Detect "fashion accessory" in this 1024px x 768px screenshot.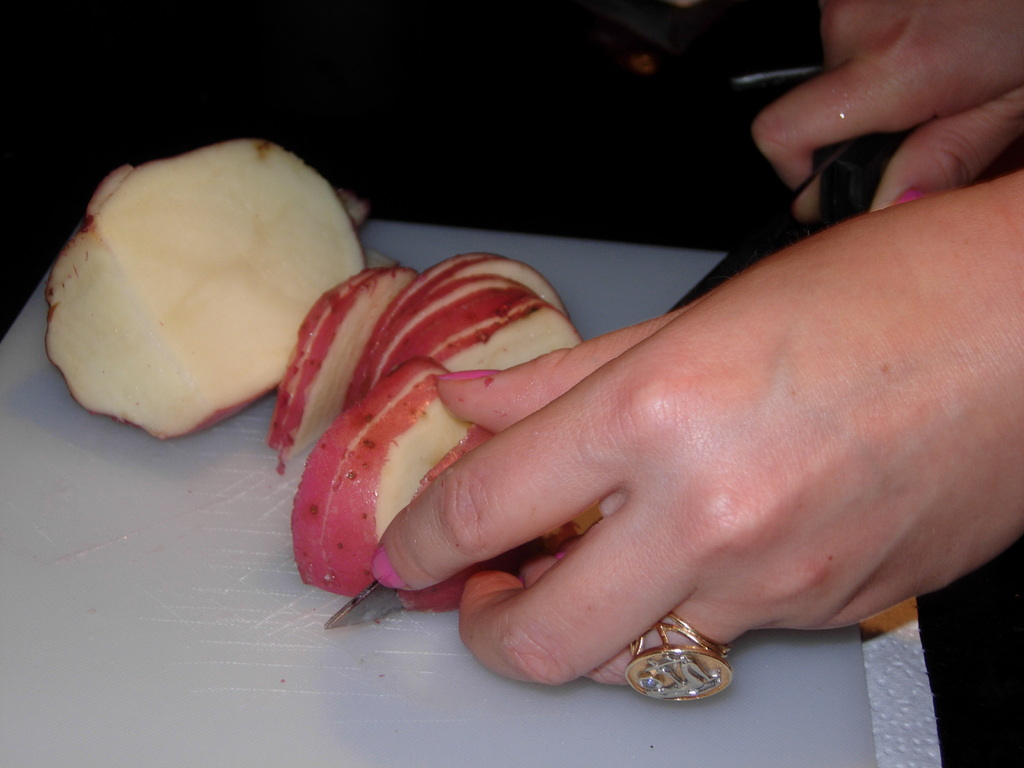
Detection: [624, 607, 737, 703].
